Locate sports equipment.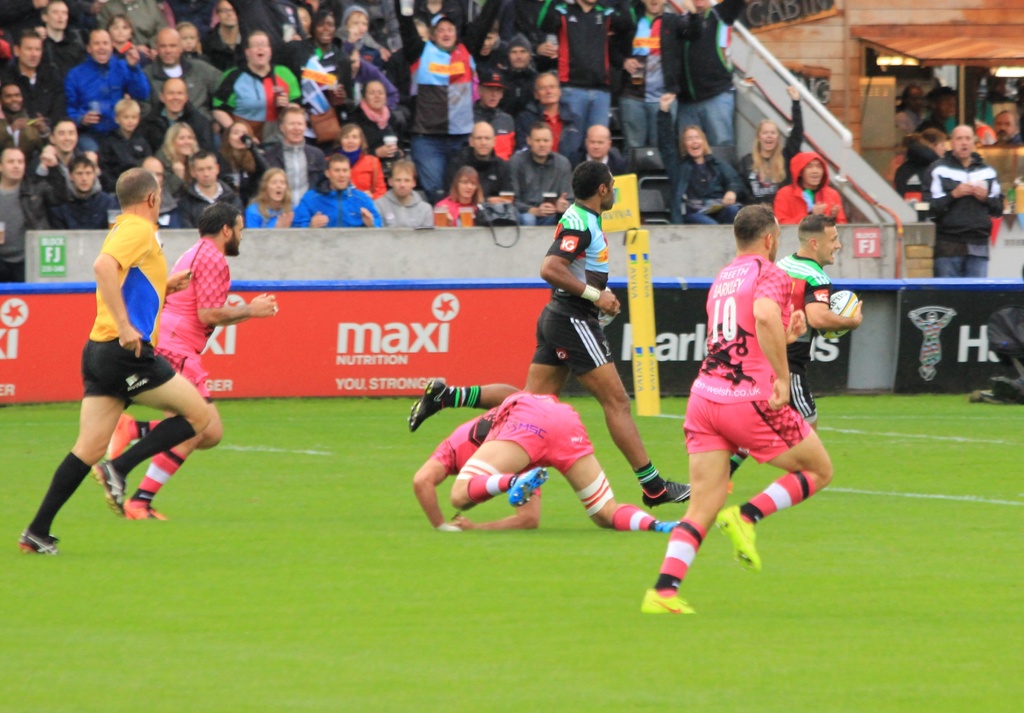
Bounding box: [406,376,450,435].
